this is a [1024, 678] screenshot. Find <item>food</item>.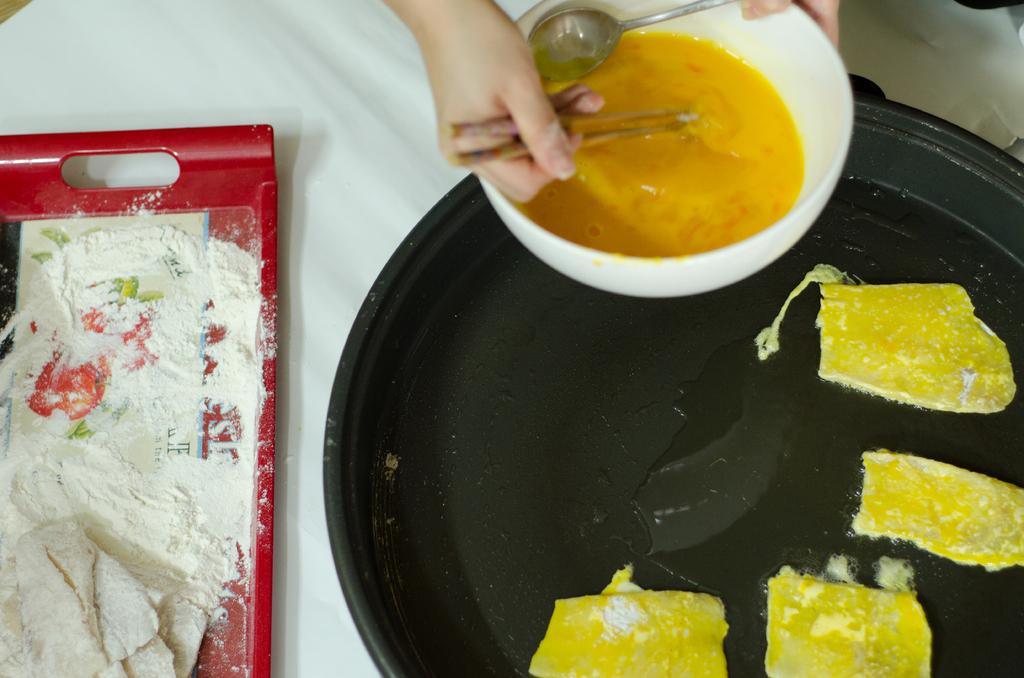
Bounding box: bbox=(754, 264, 1016, 414).
